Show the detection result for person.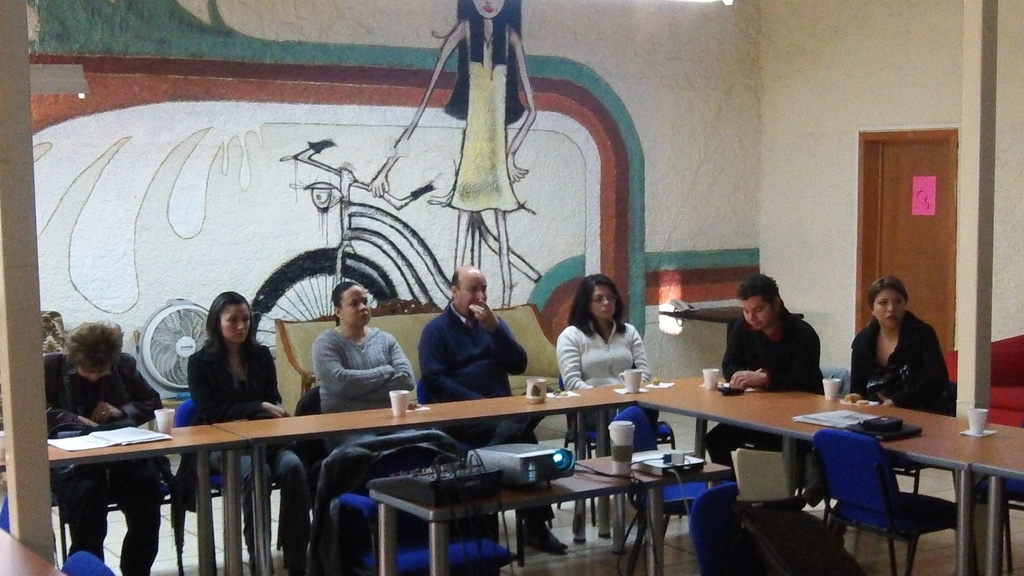
[558,271,664,506].
